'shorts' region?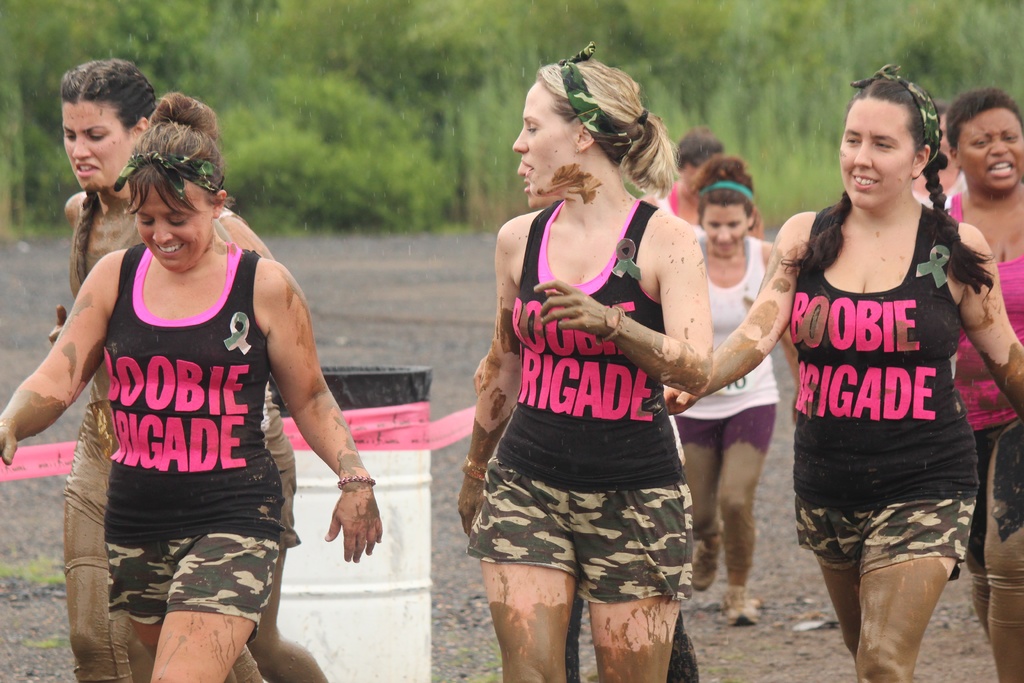
bbox=(60, 457, 296, 576)
